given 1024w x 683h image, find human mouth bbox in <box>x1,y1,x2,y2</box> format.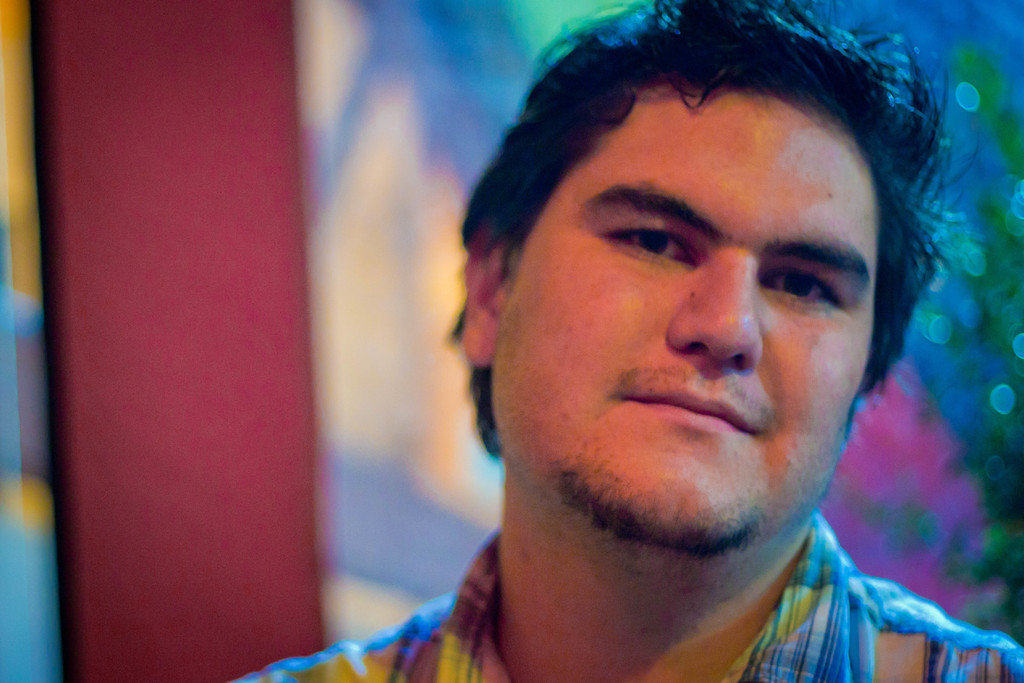
<box>626,381,764,442</box>.
